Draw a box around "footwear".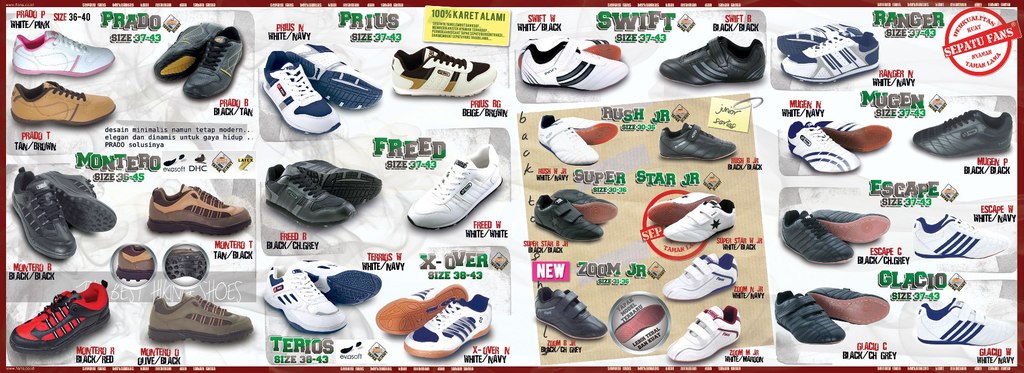
{"x1": 401, "y1": 290, "x2": 492, "y2": 360}.
